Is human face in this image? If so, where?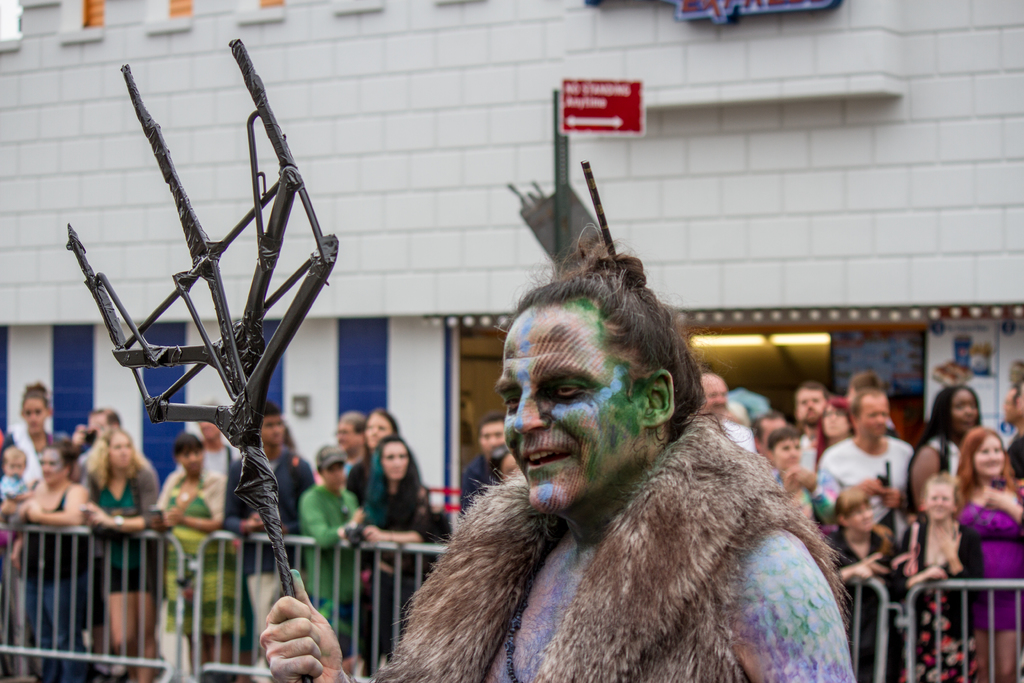
Yes, at rect(950, 390, 975, 429).
